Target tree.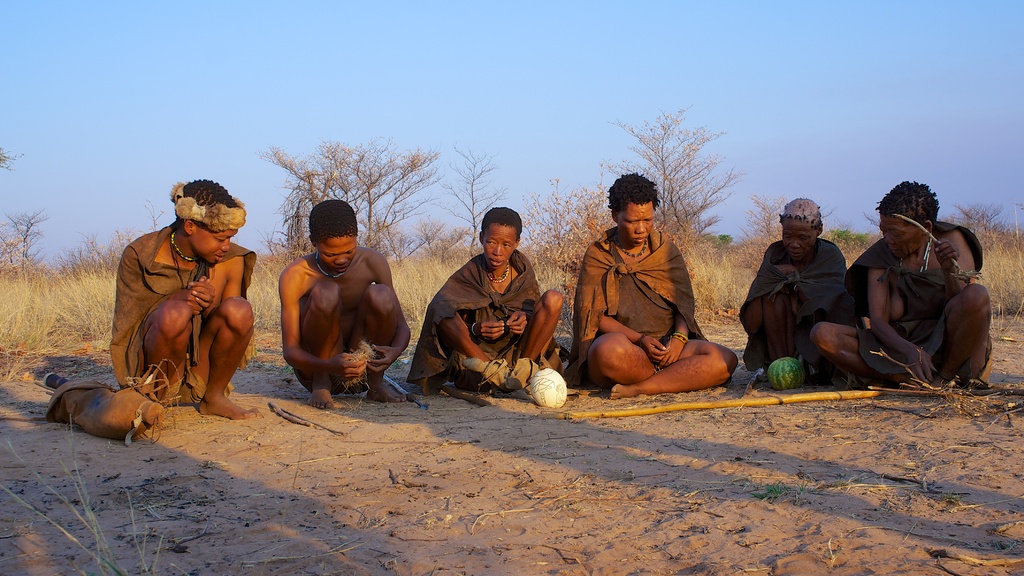
Target region: [115,195,156,252].
